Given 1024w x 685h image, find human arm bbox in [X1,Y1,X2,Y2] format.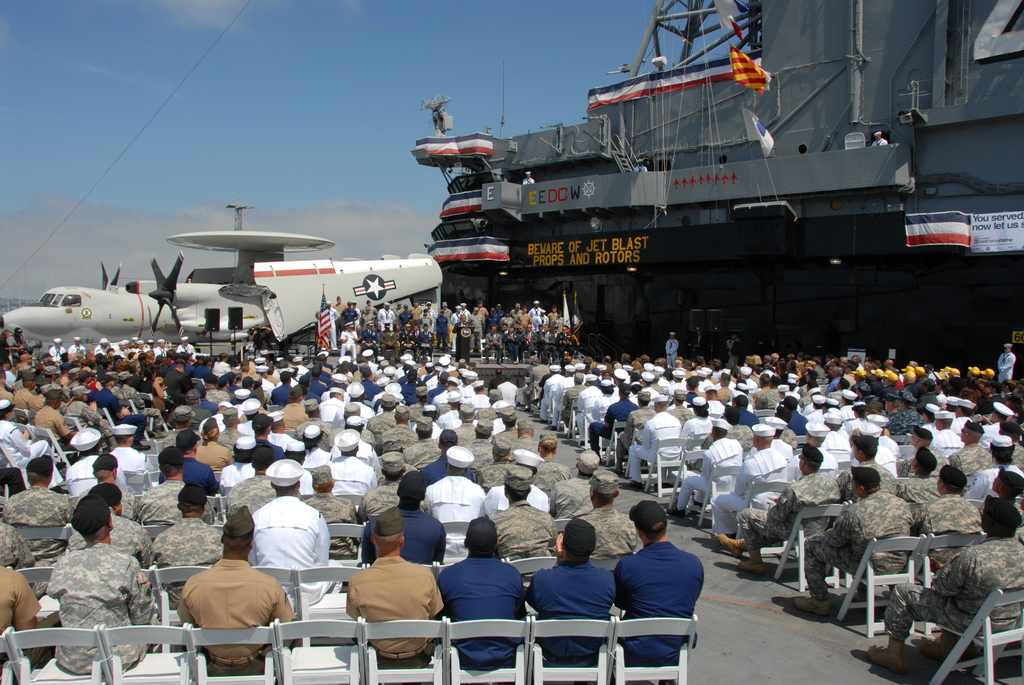
[9,570,40,631].
